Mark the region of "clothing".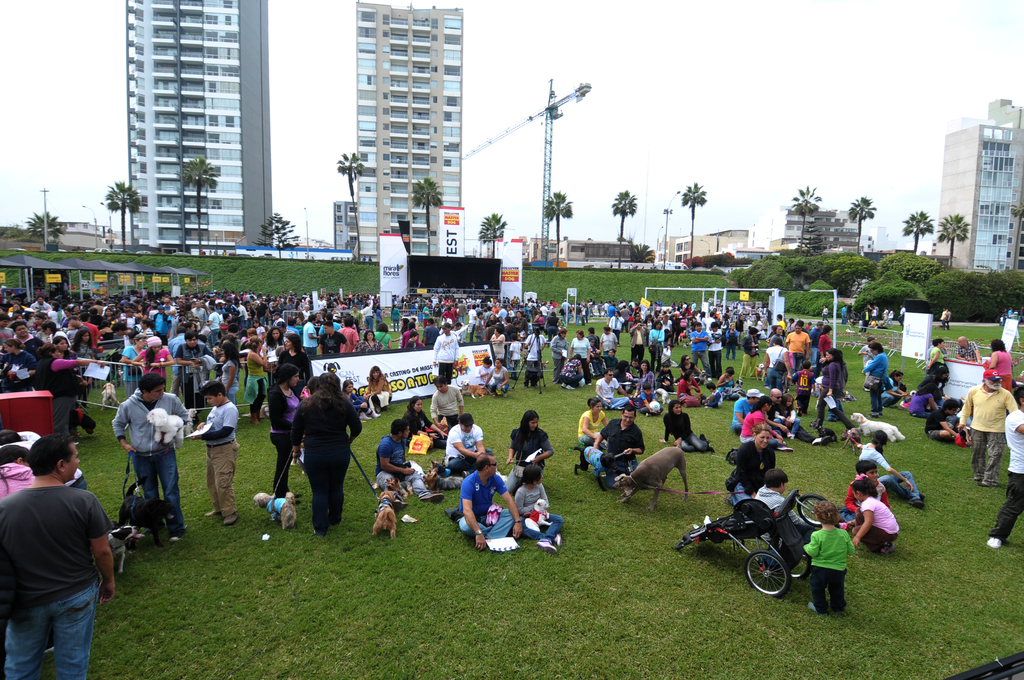
Region: box(506, 426, 547, 471).
